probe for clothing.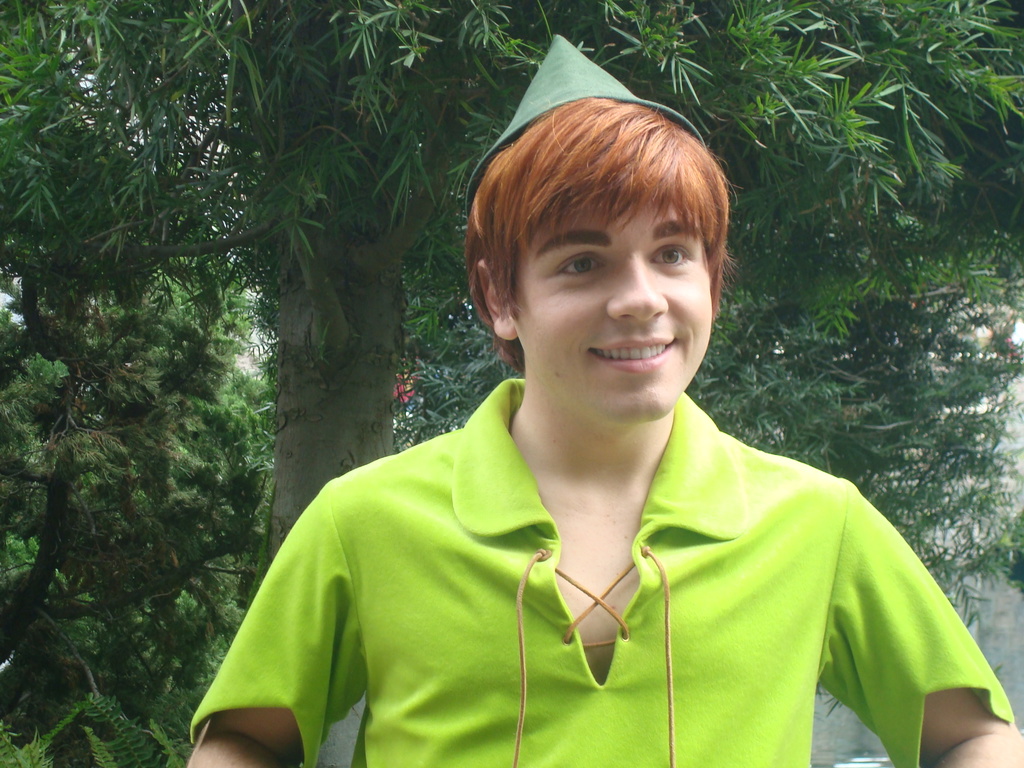
Probe result: BBox(223, 367, 995, 751).
